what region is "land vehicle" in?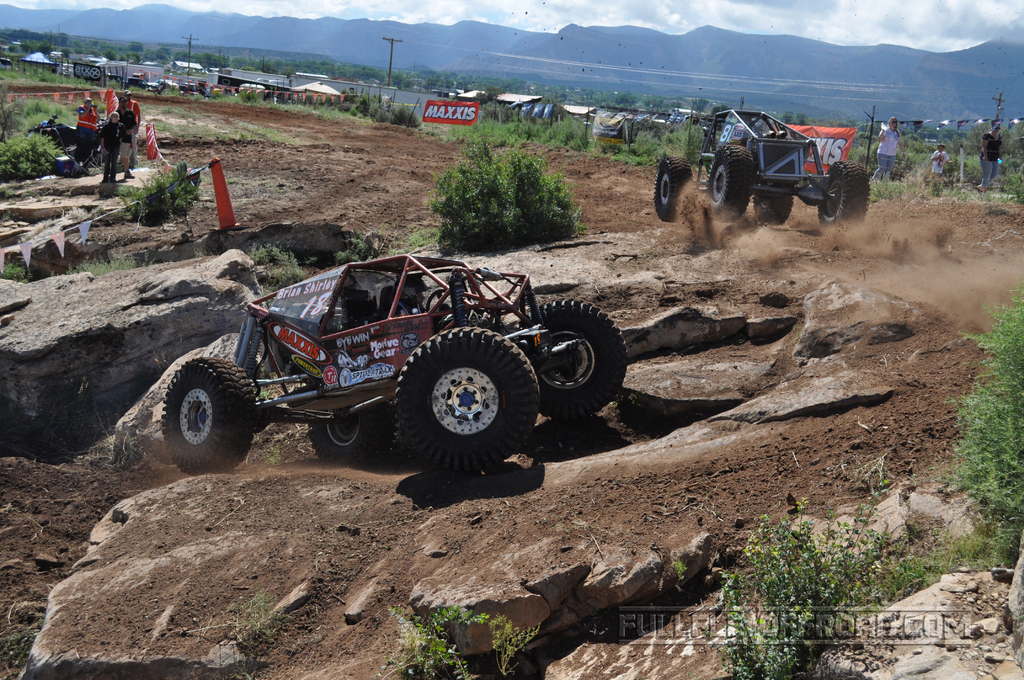
<box>653,106,870,213</box>.
